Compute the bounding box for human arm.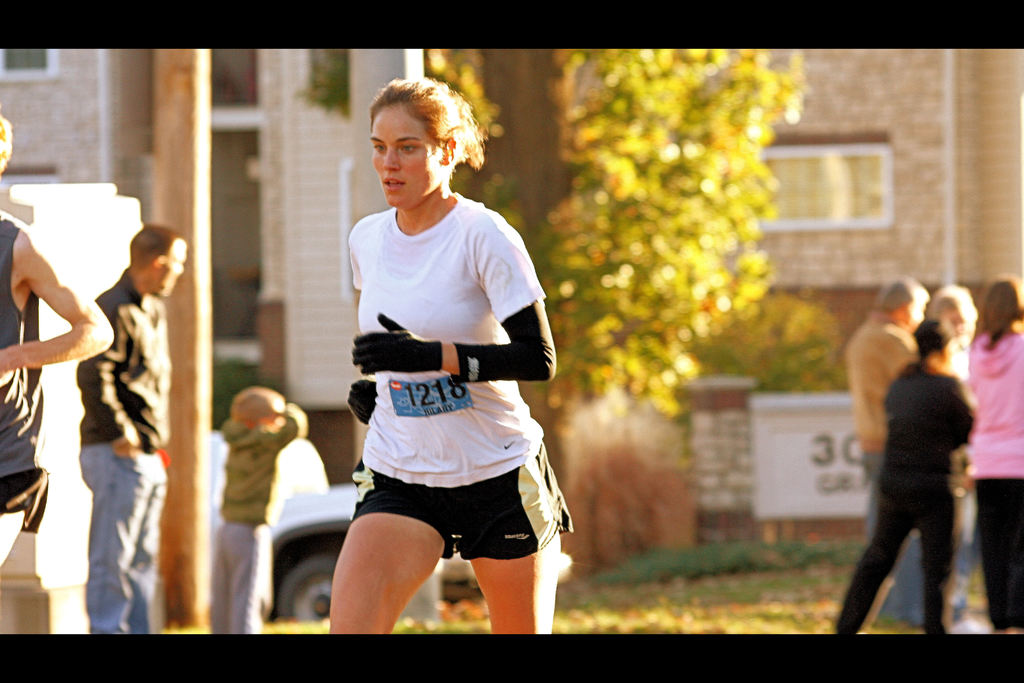
{"left": 351, "top": 203, "right": 559, "bottom": 382}.
